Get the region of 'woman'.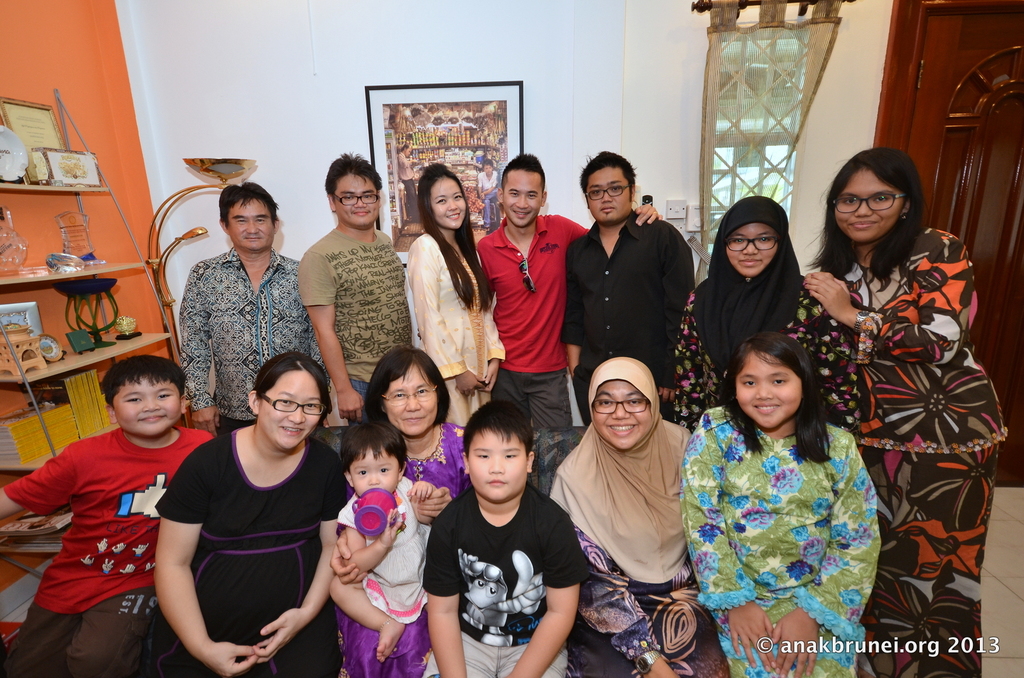
810/130/996/617.
